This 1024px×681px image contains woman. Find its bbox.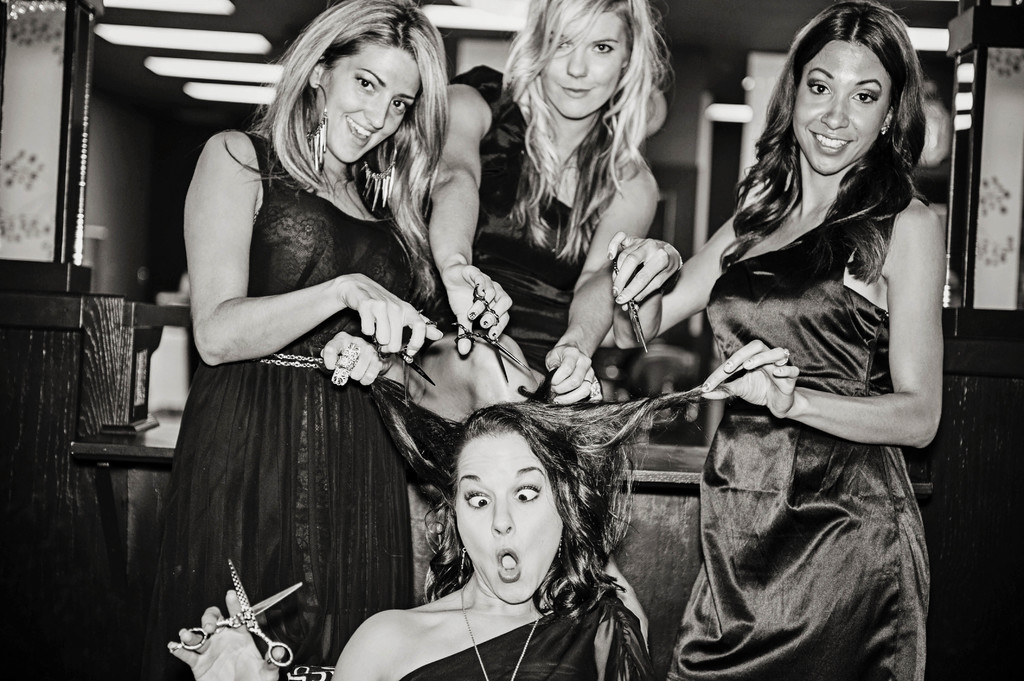
608,0,946,680.
